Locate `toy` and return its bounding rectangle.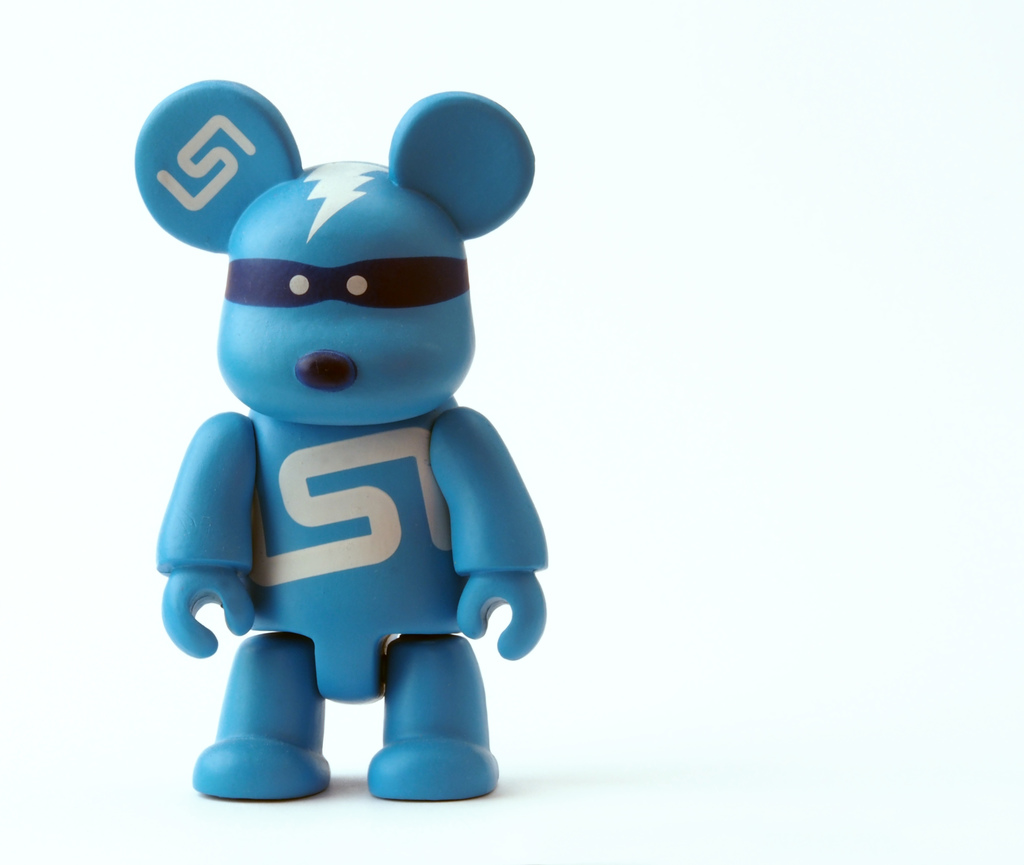
<region>121, 83, 544, 811</region>.
